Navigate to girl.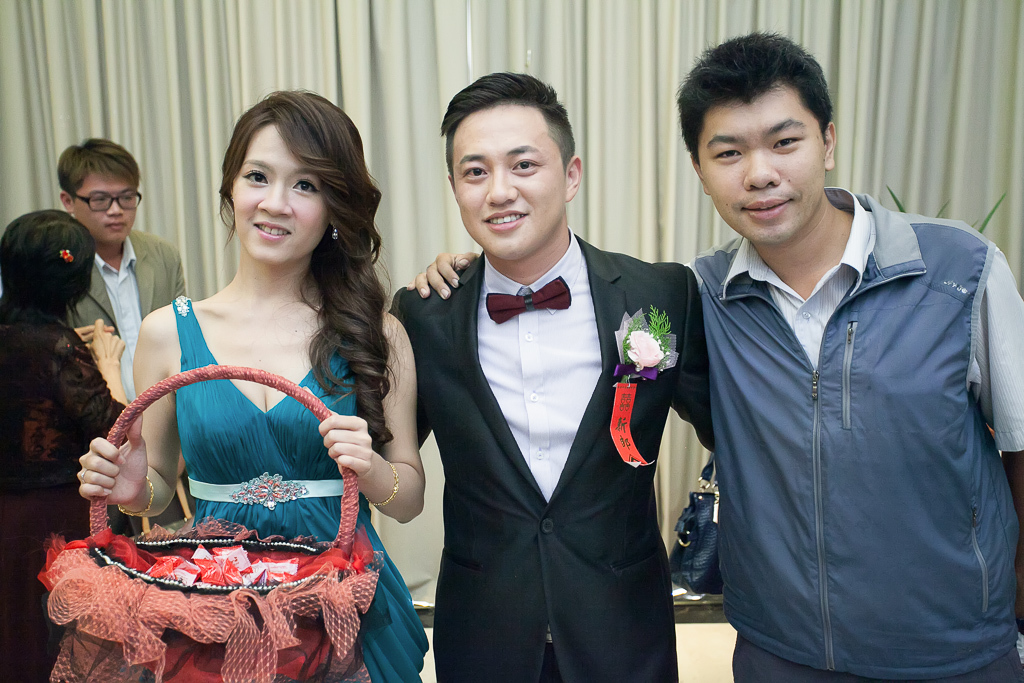
Navigation target: Rect(76, 82, 427, 682).
